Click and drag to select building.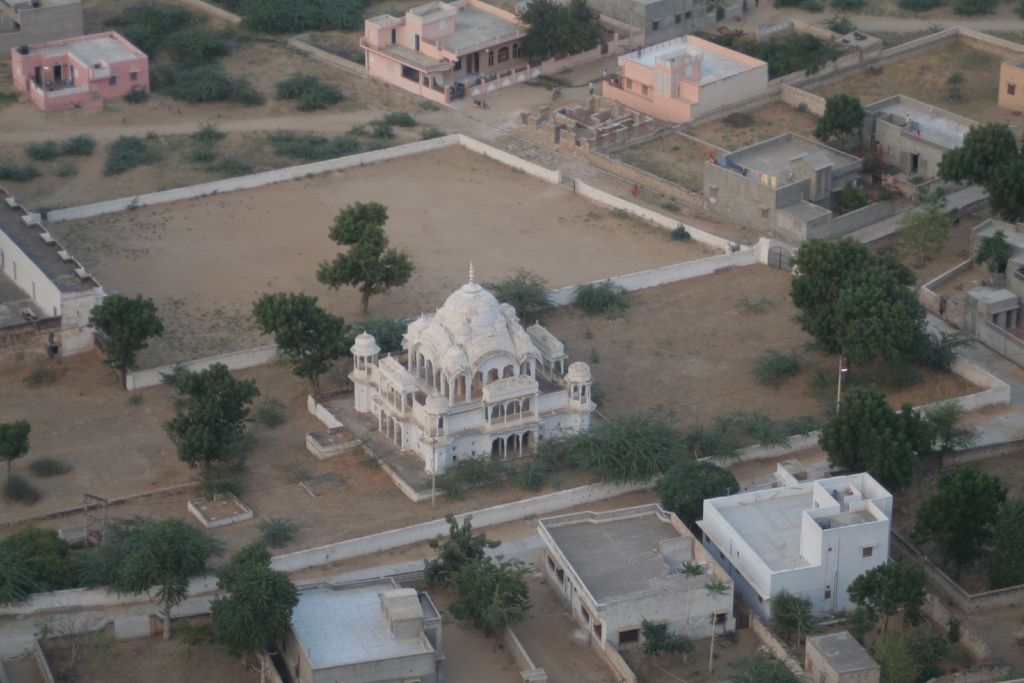
Selection: 696:453:893:627.
